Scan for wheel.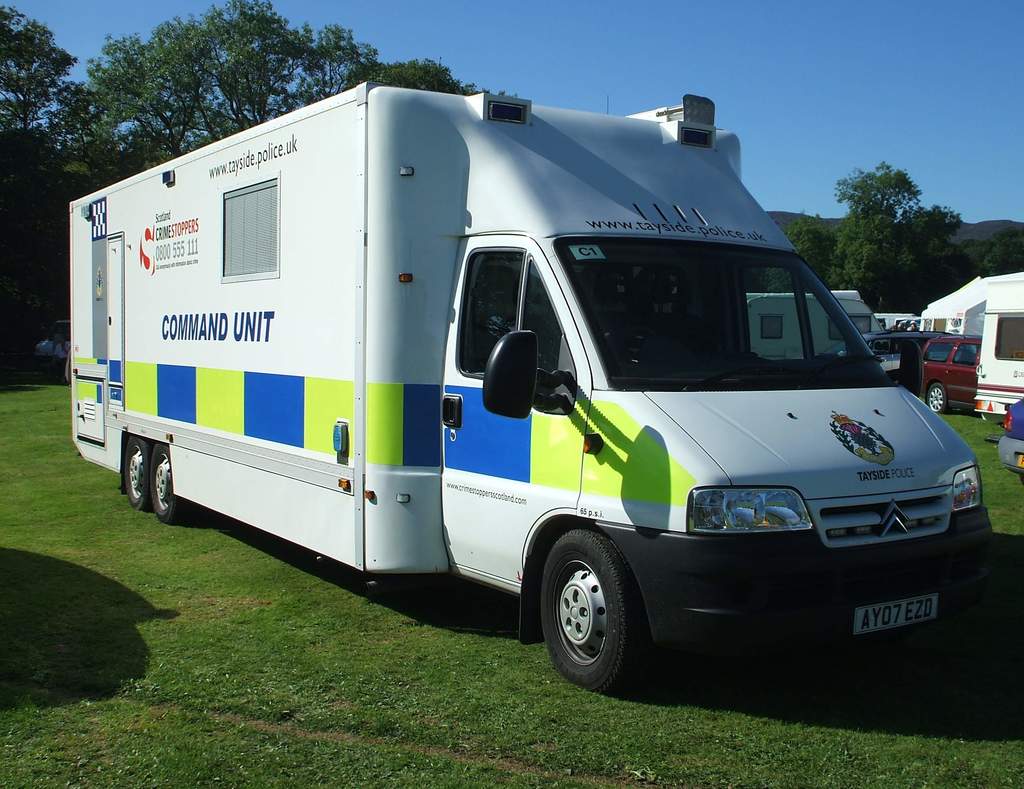
Scan result: box(148, 446, 180, 523).
